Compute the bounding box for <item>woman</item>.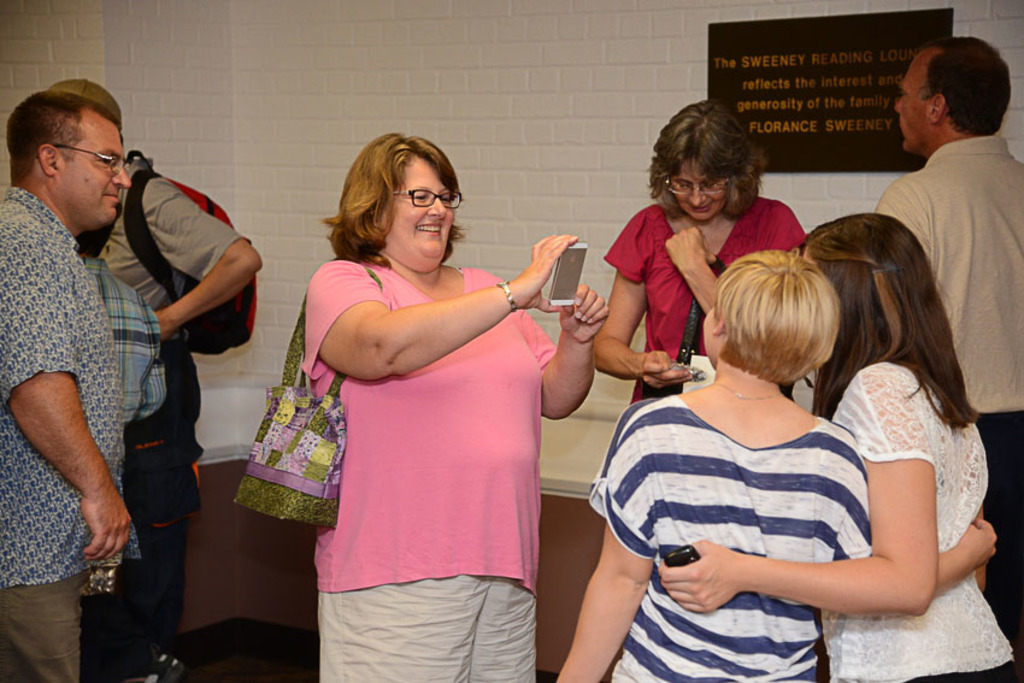
593:95:819:406.
